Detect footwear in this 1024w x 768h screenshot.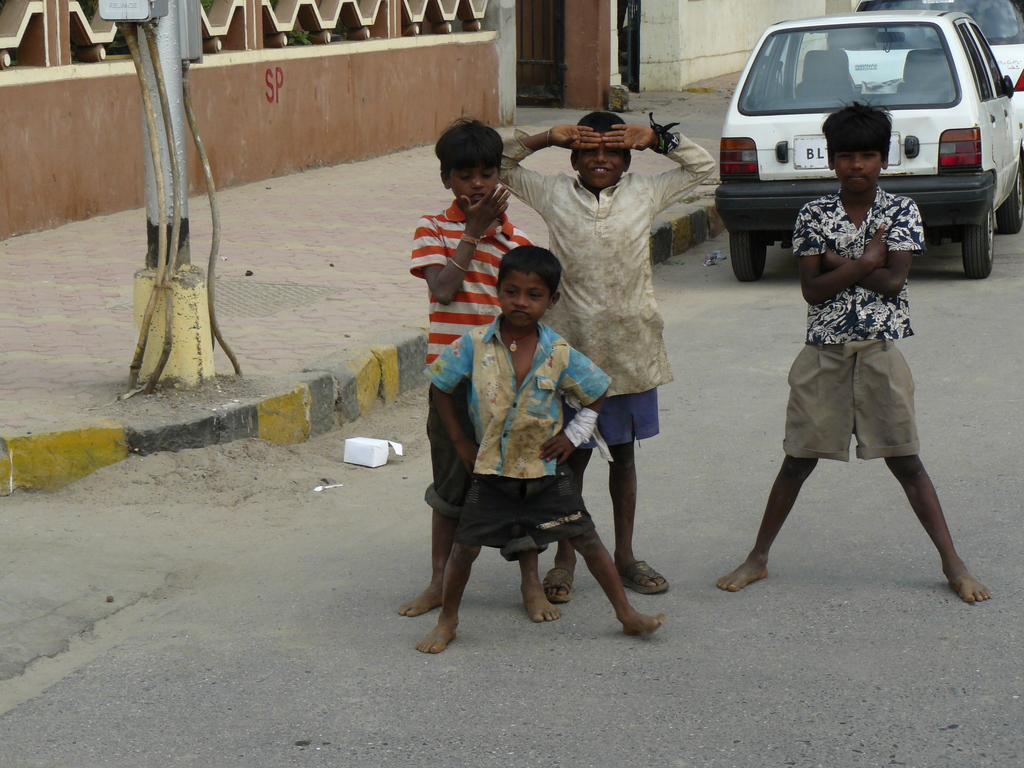
Detection: rect(616, 553, 673, 593).
